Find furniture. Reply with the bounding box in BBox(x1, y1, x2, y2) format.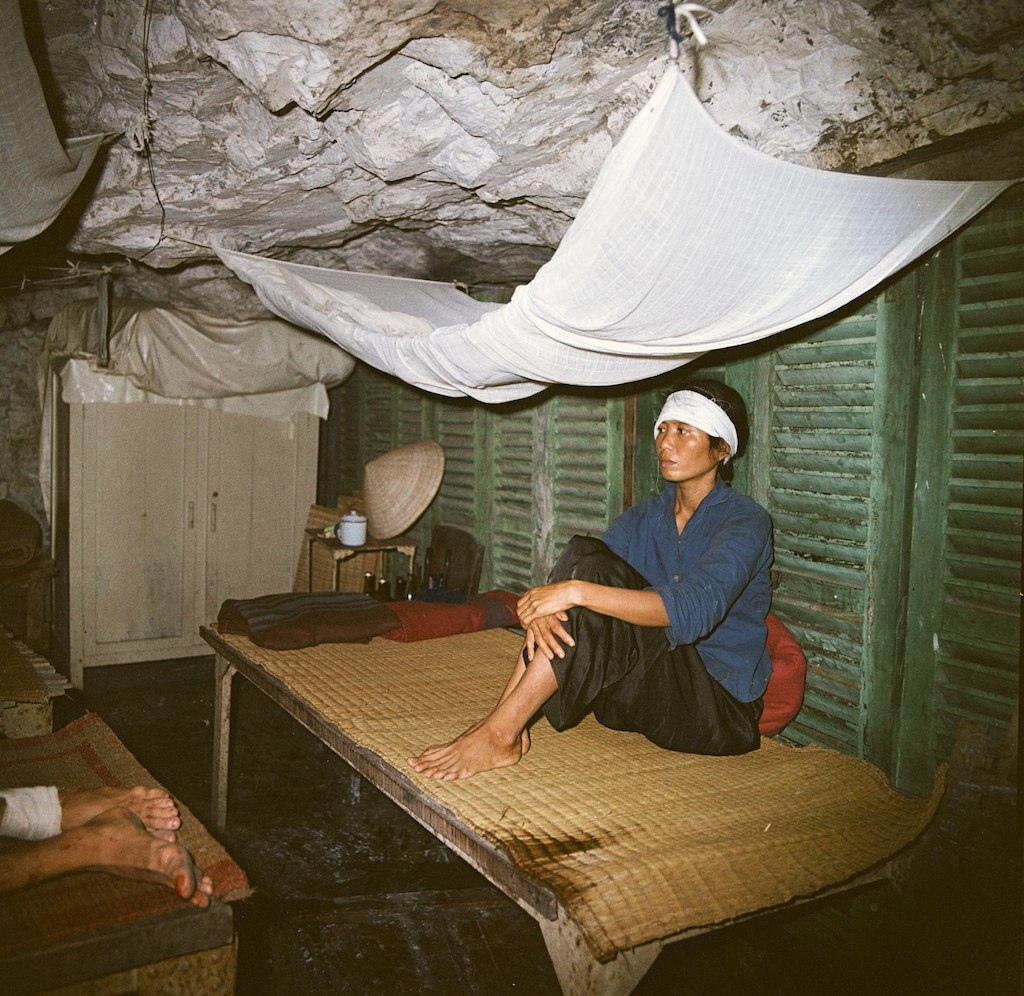
BBox(0, 617, 235, 995).
